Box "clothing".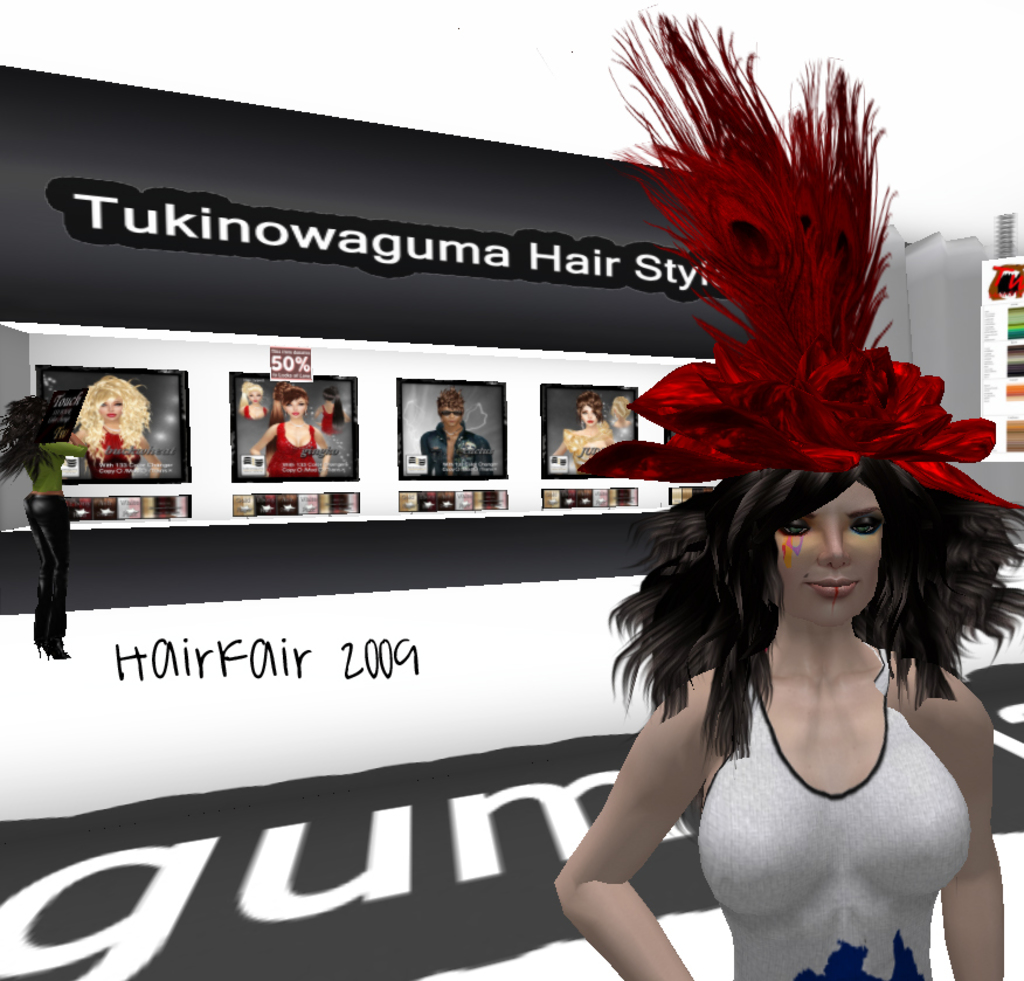
crop(416, 415, 498, 482).
